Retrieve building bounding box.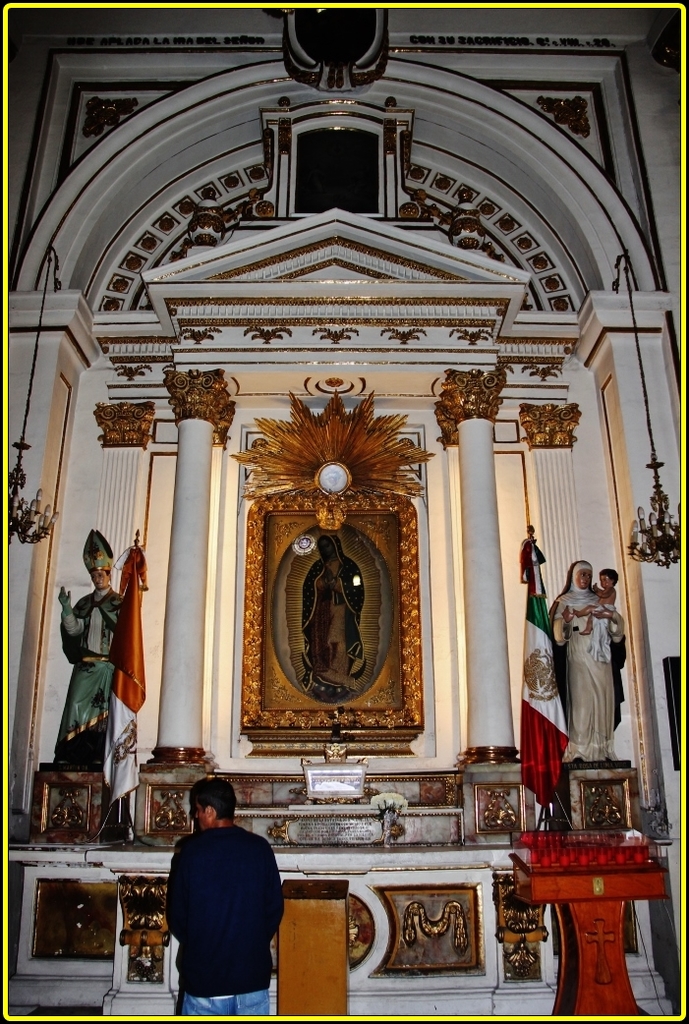
Bounding box: rect(0, 0, 688, 1023).
